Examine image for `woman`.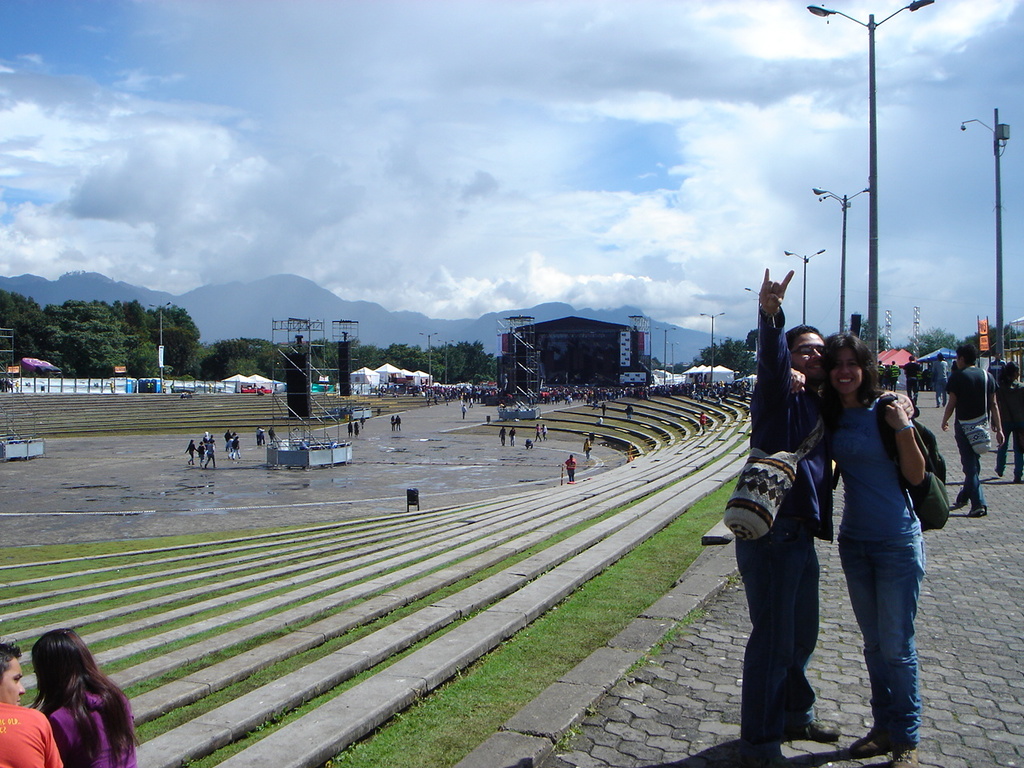
Examination result: bbox=(21, 628, 141, 767).
